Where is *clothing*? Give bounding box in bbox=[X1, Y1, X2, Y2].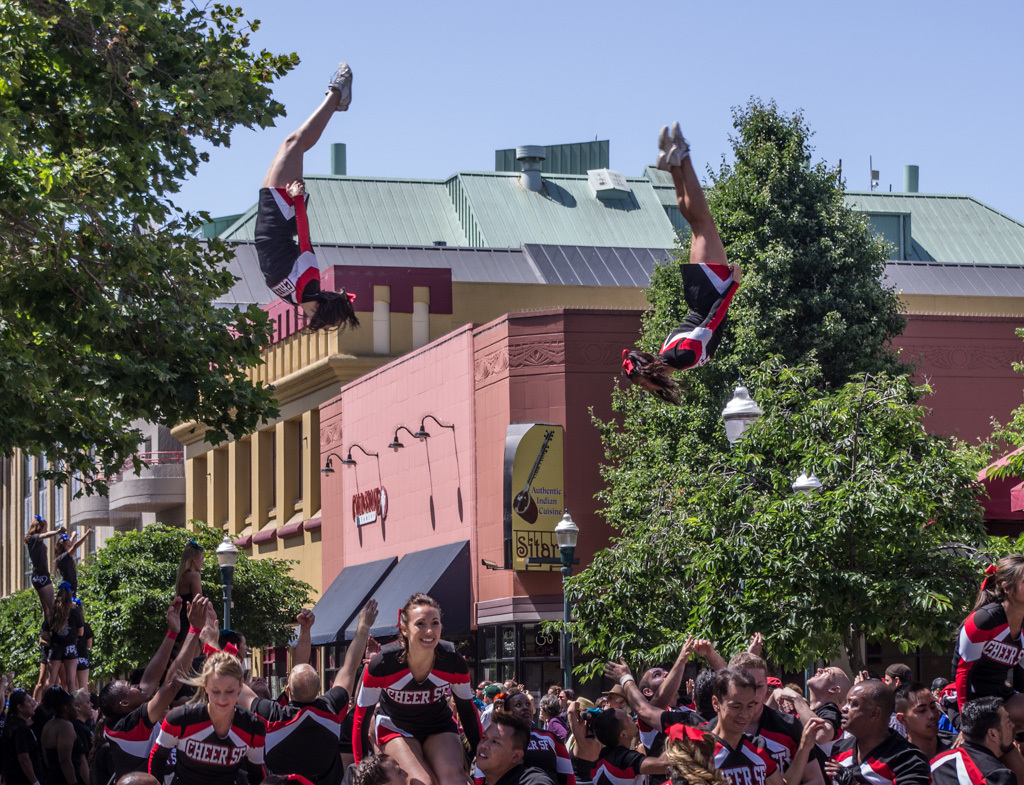
bbox=[252, 189, 323, 307].
